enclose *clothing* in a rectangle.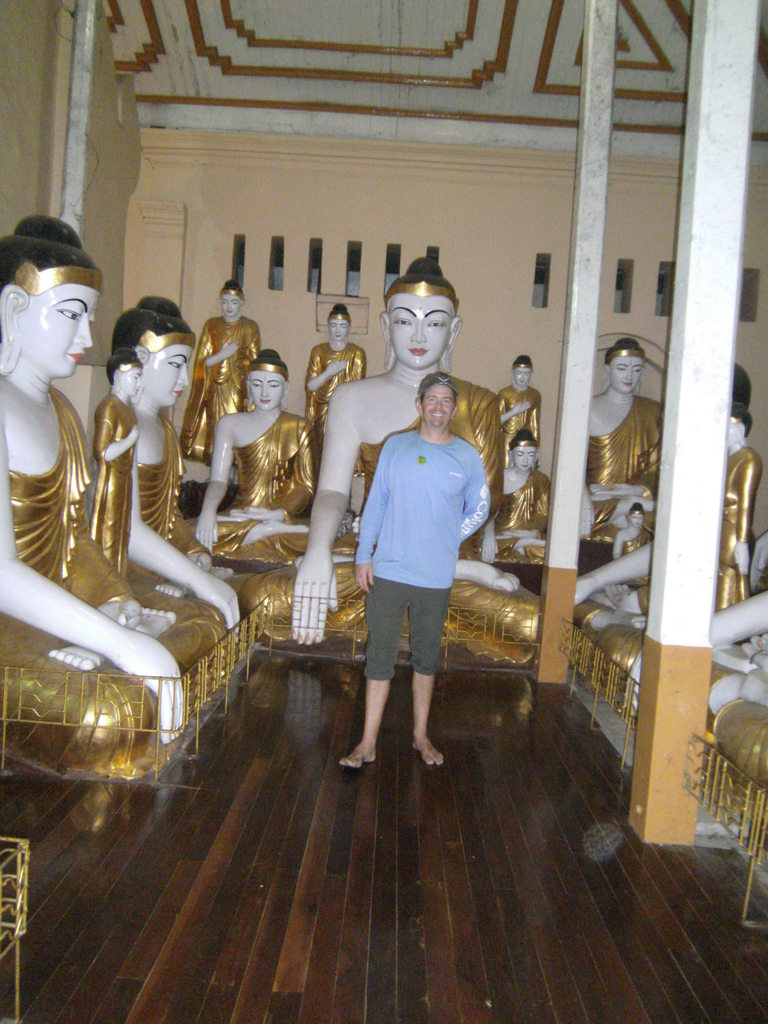
crop(193, 409, 311, 561).
